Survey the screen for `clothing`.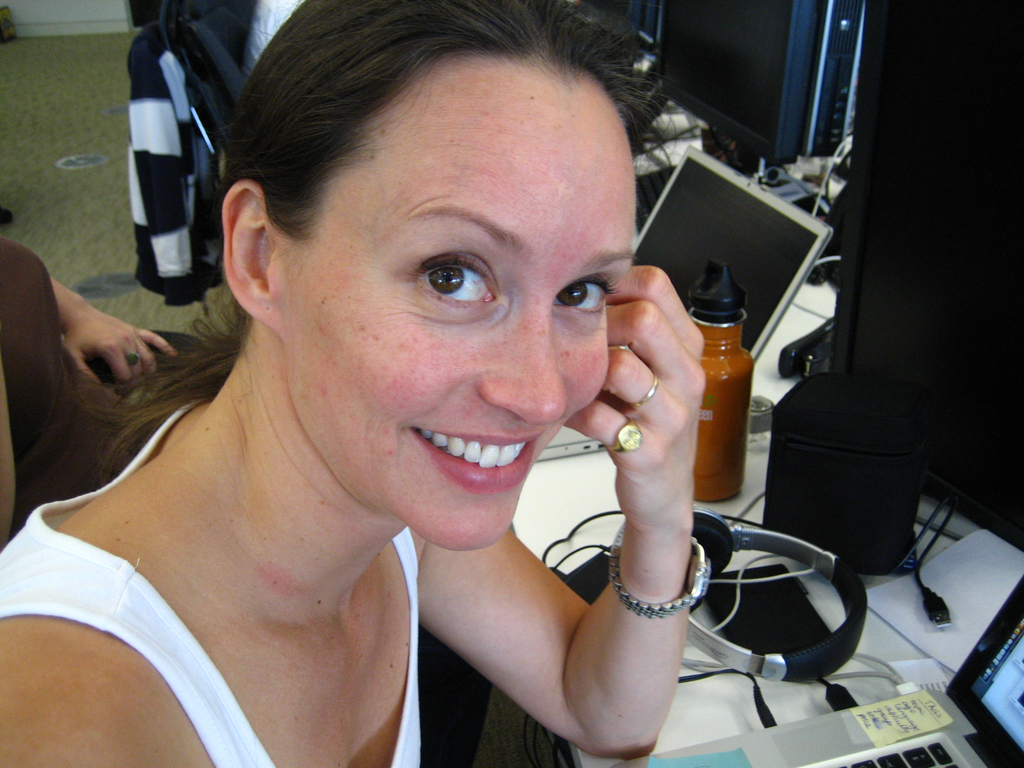
Survey found: l=0, t=246, r=207, b=538.
